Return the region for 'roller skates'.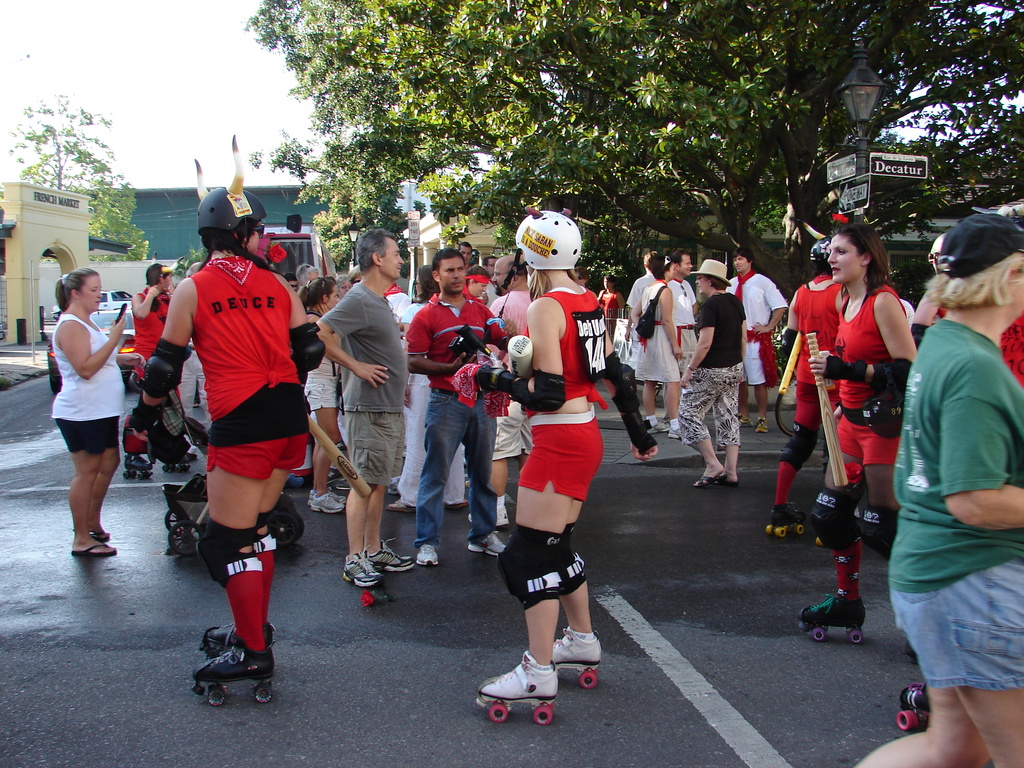
bbox=[200, 618, 274, 657].
